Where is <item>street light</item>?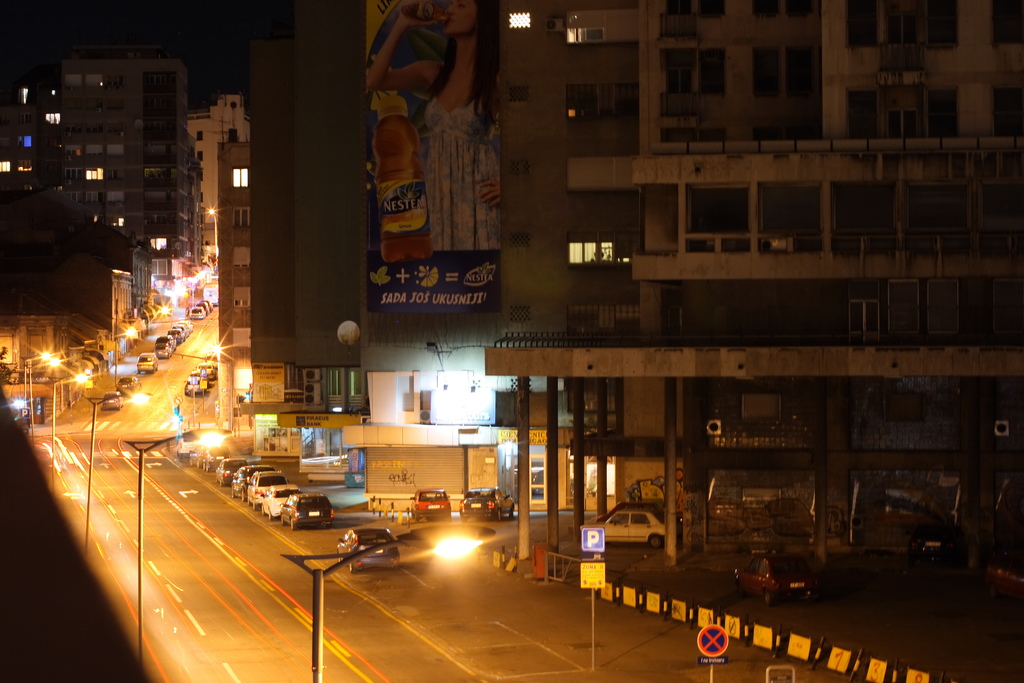
19/347/50/422.
